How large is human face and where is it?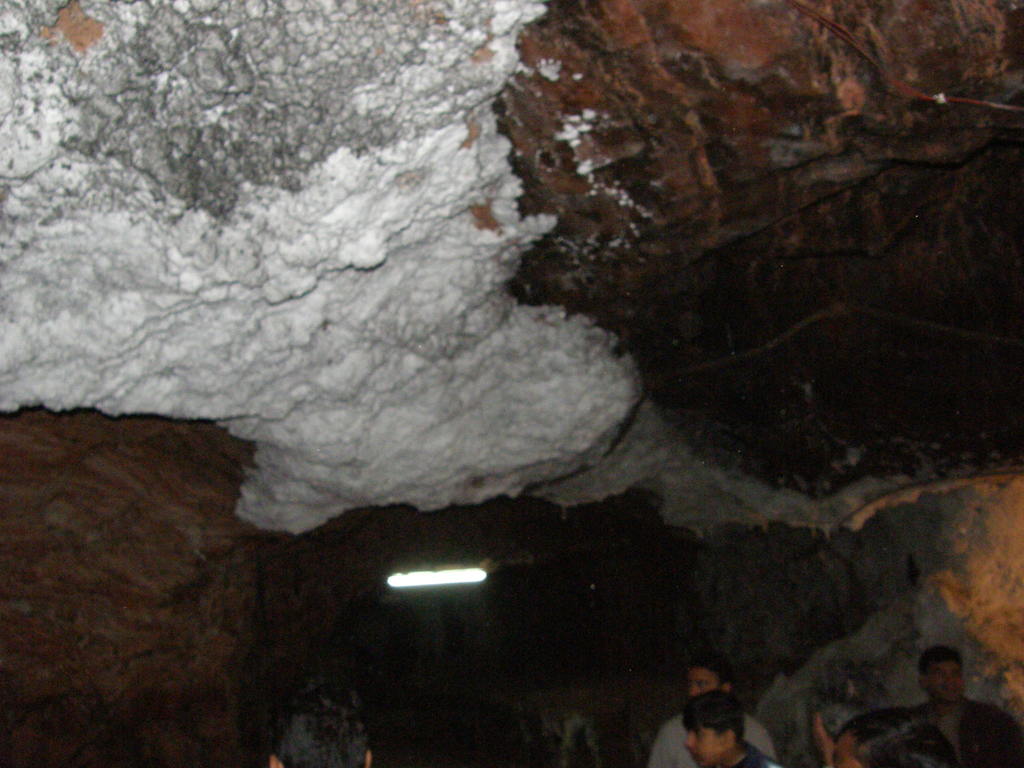
Bounding box: 829:728:864:767.
